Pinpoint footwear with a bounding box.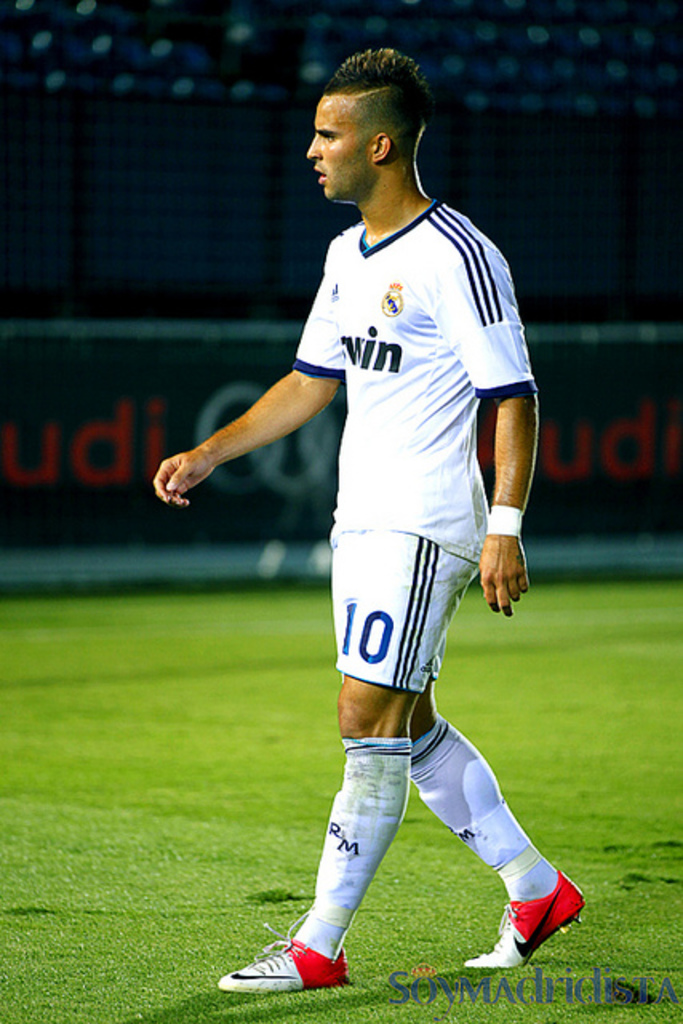
crop(232, 936, 350, 997).
